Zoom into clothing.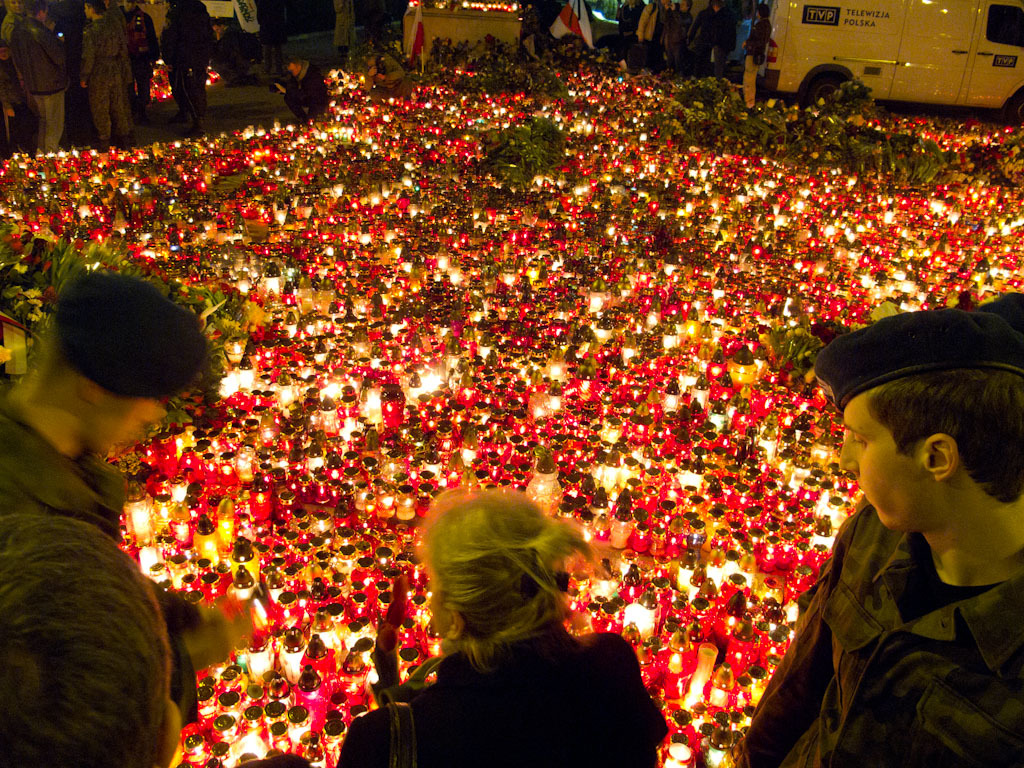
Zoom target: <bbox>335, 620, 670, 767</bbox>.
